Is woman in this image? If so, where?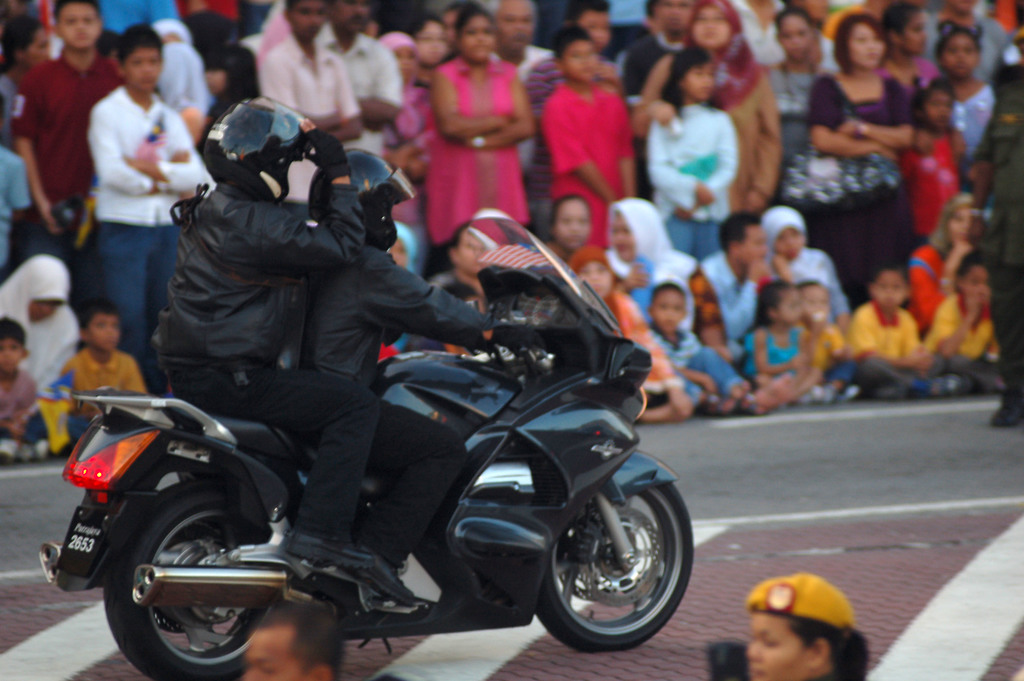
Yes, at [740,577,871,680].
